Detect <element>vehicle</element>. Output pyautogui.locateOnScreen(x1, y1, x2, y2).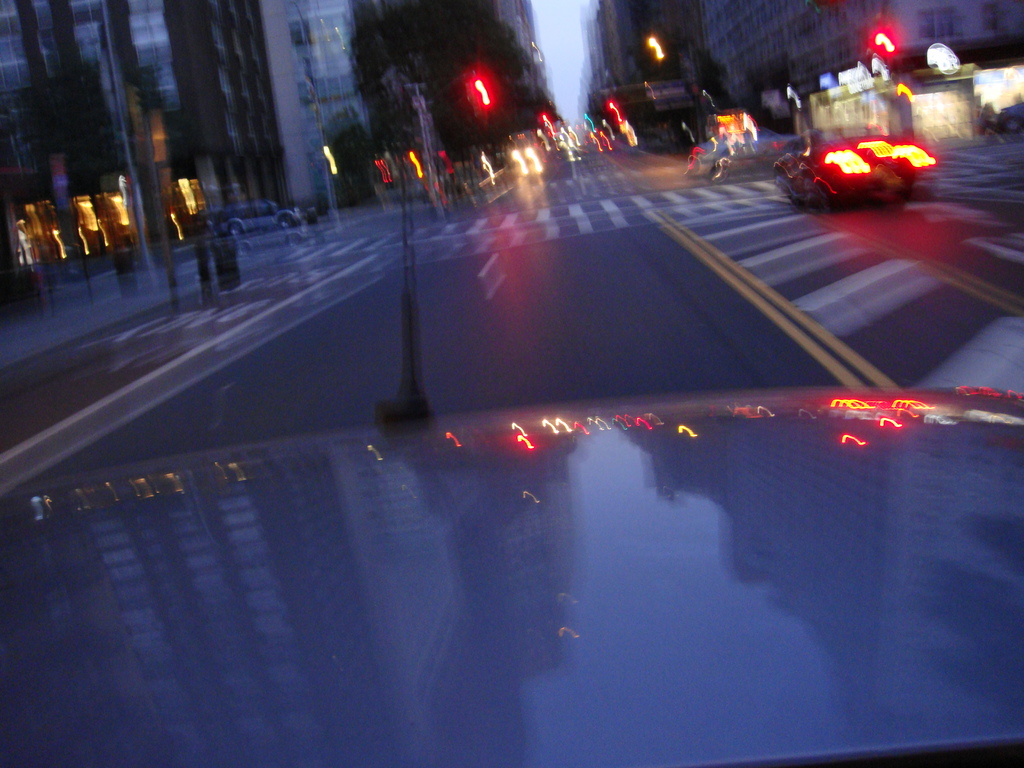
pyautogui.locateOnScreen(694, 135, 799, 192).
